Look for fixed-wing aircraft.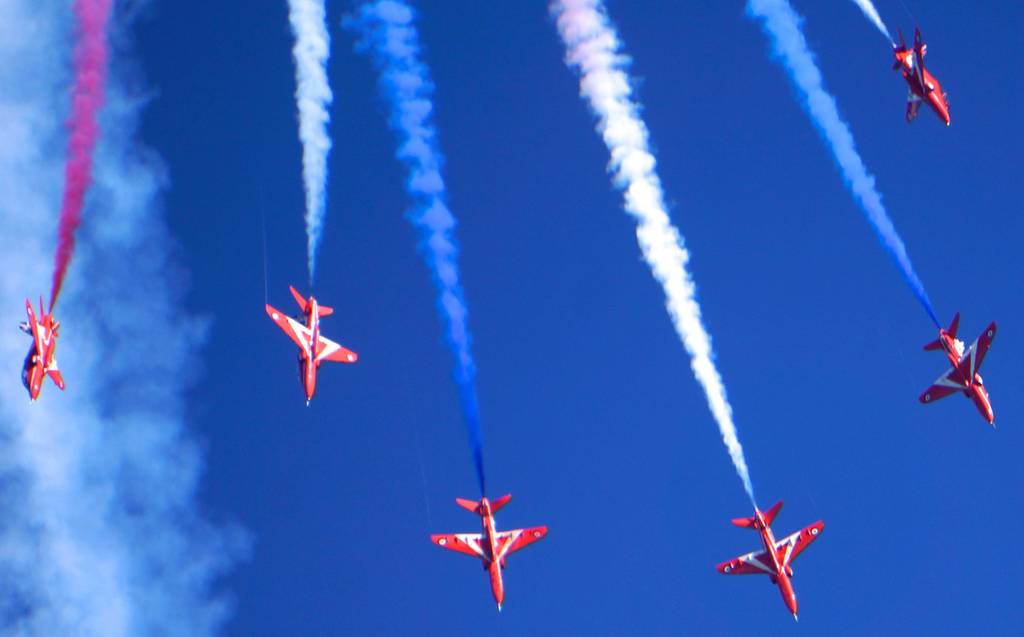
Found: Rect(714, 499, 824, 622).
